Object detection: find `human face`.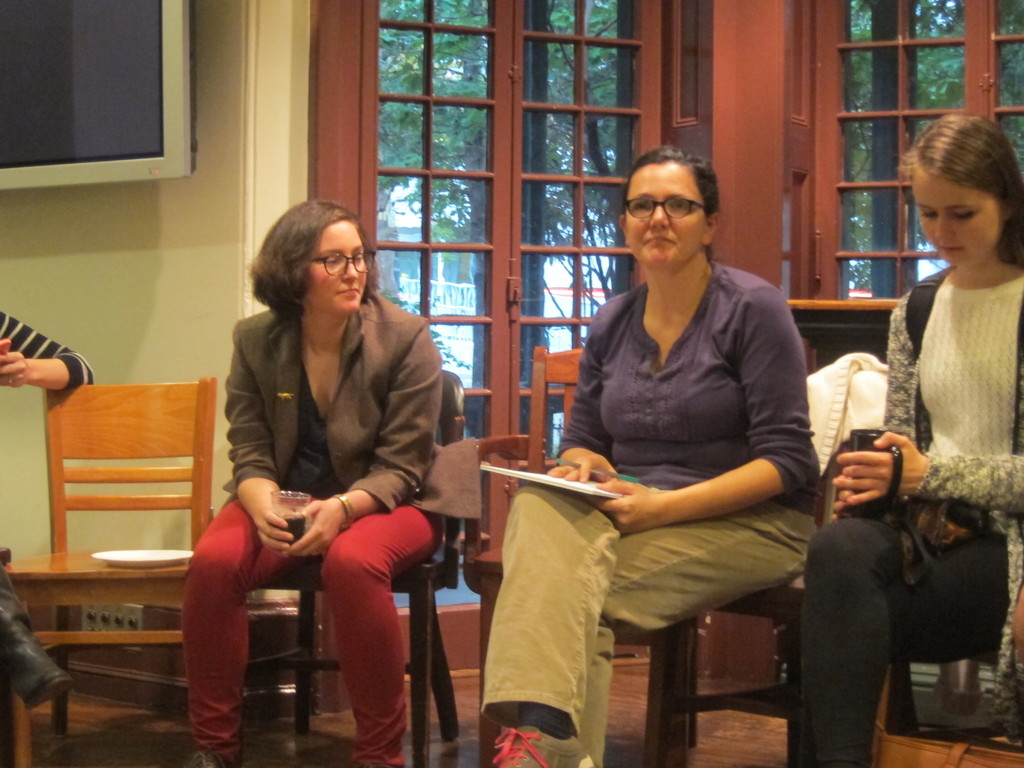
bbox(895, 168, 999, 276).
